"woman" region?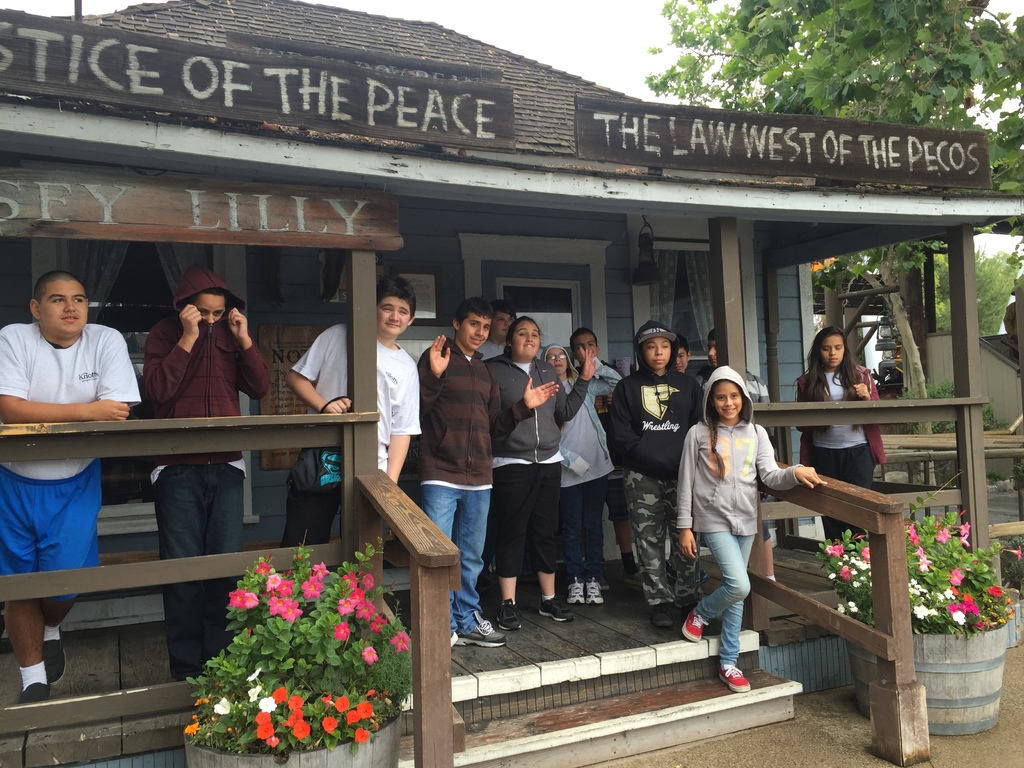
left=481, top=317, right=596, bottom=632
